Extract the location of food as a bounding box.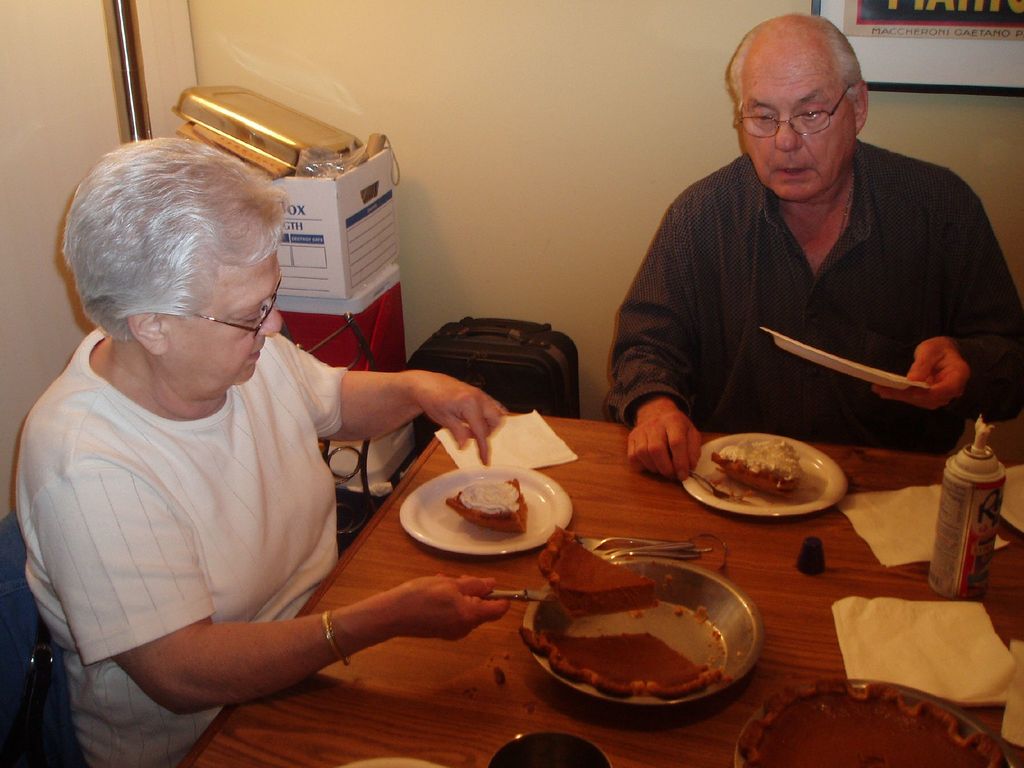
rect(536, 524, 655, 609).
